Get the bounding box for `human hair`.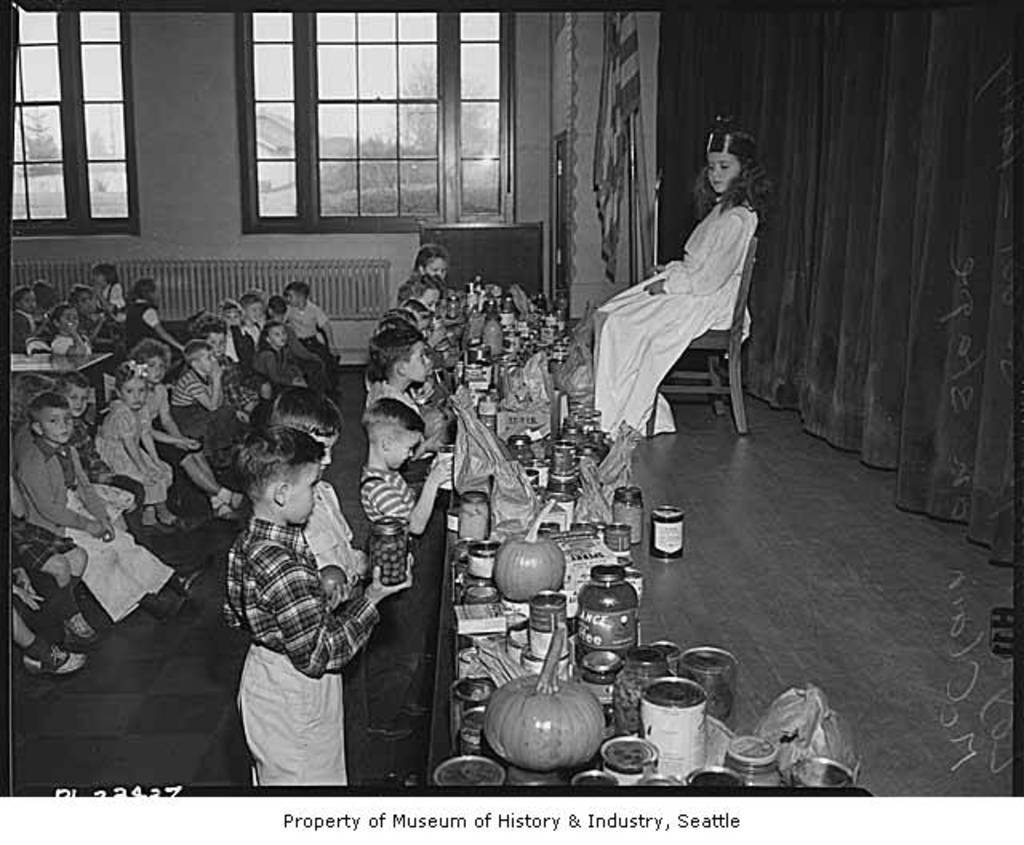
x1=275, y1=382, x2=342, y2=429.
